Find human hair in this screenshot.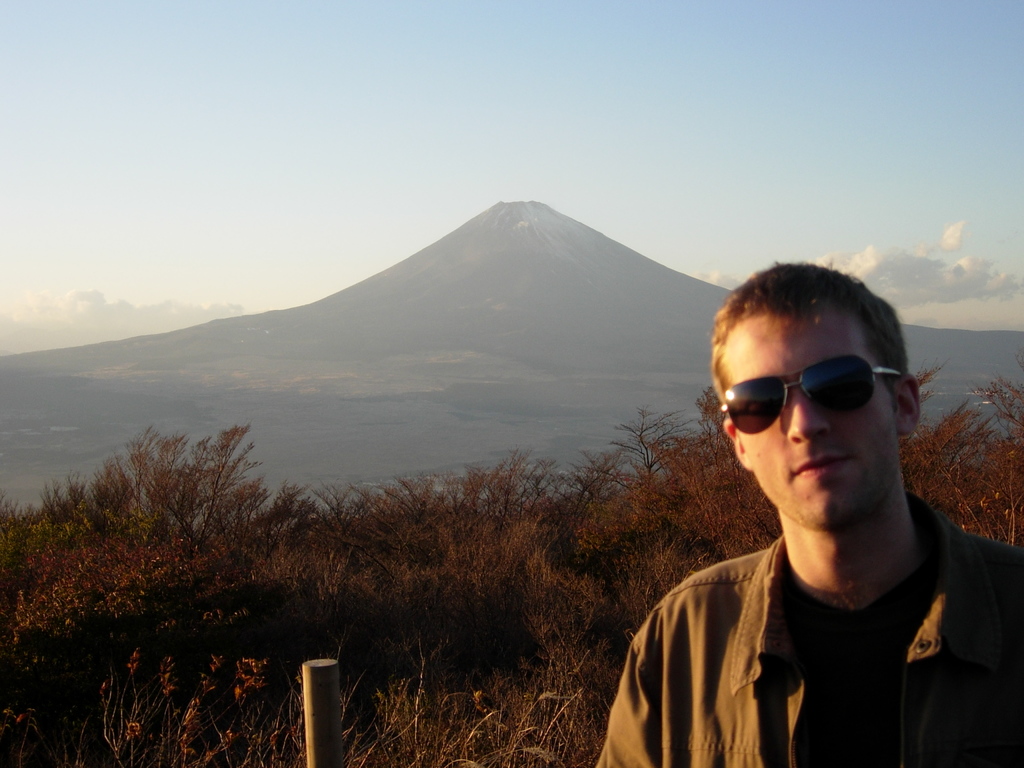
The bounding box for human hair is x1=721, y1=262, x2=906, y2=419.
